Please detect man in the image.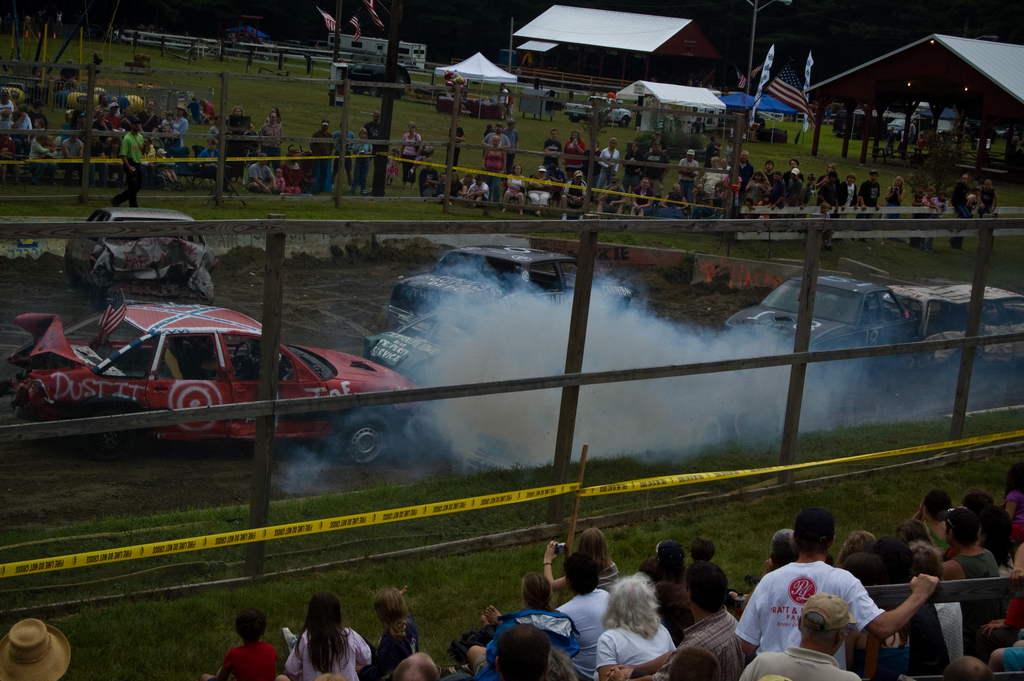
box=[732, 149, 753, 190].
